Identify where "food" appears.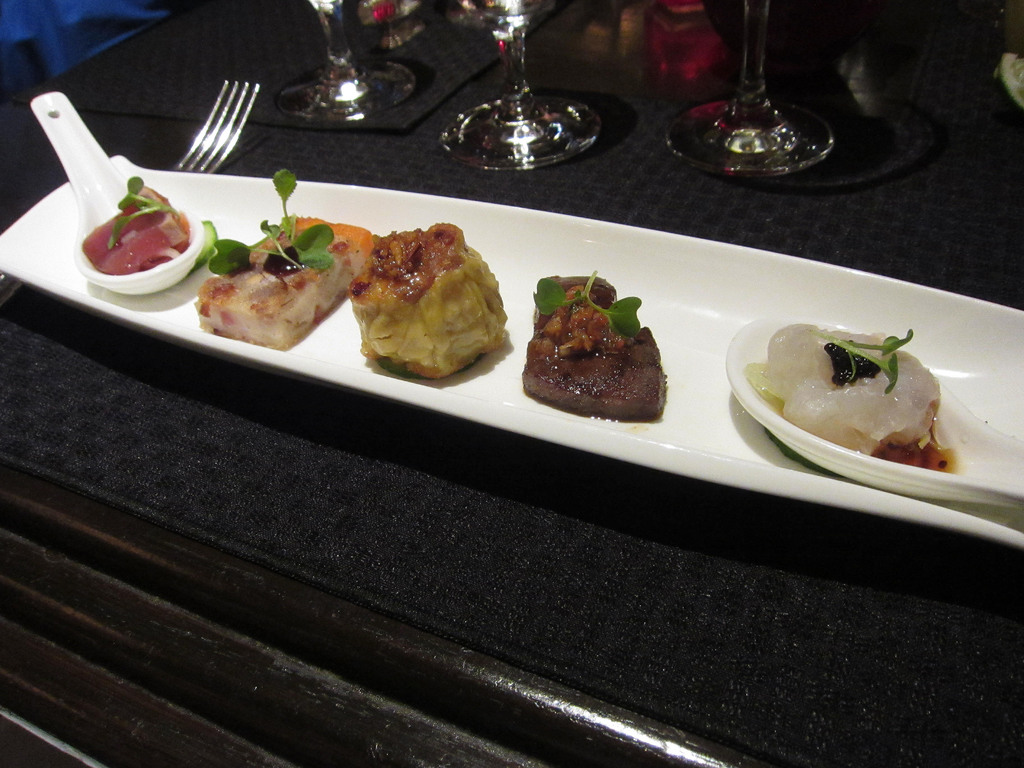
Appears at [525,269,671,424].
